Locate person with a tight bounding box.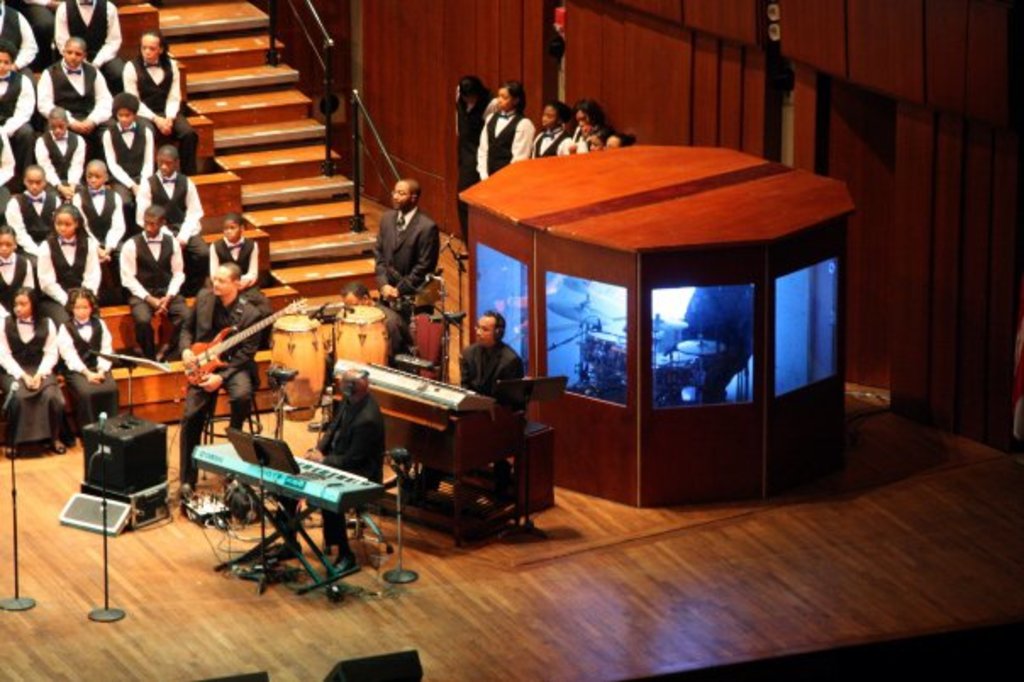
(431,307,526,485).
